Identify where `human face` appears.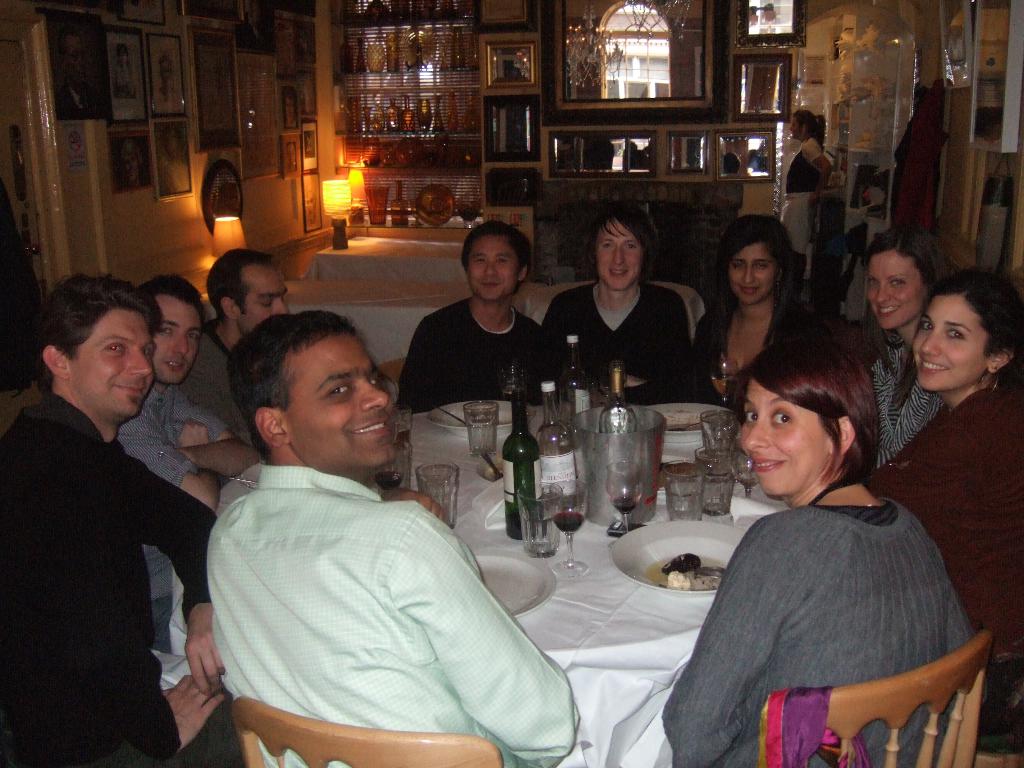
Appears at [741,367,834,494].
